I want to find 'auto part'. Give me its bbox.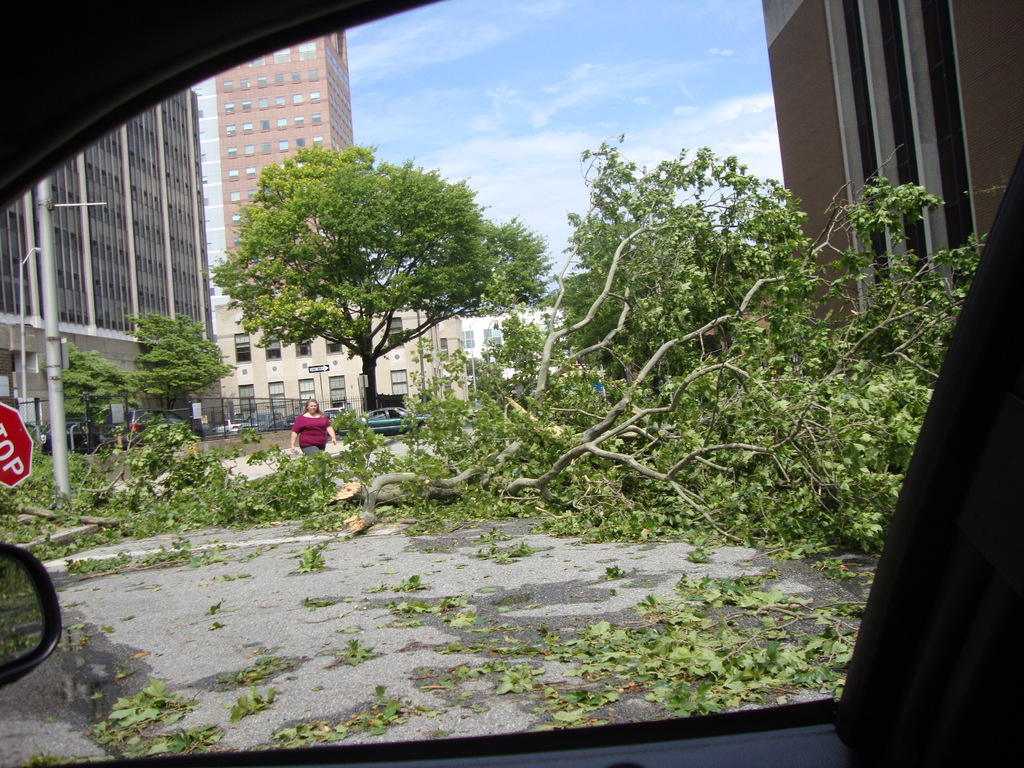
0, 541, 56, 684.
